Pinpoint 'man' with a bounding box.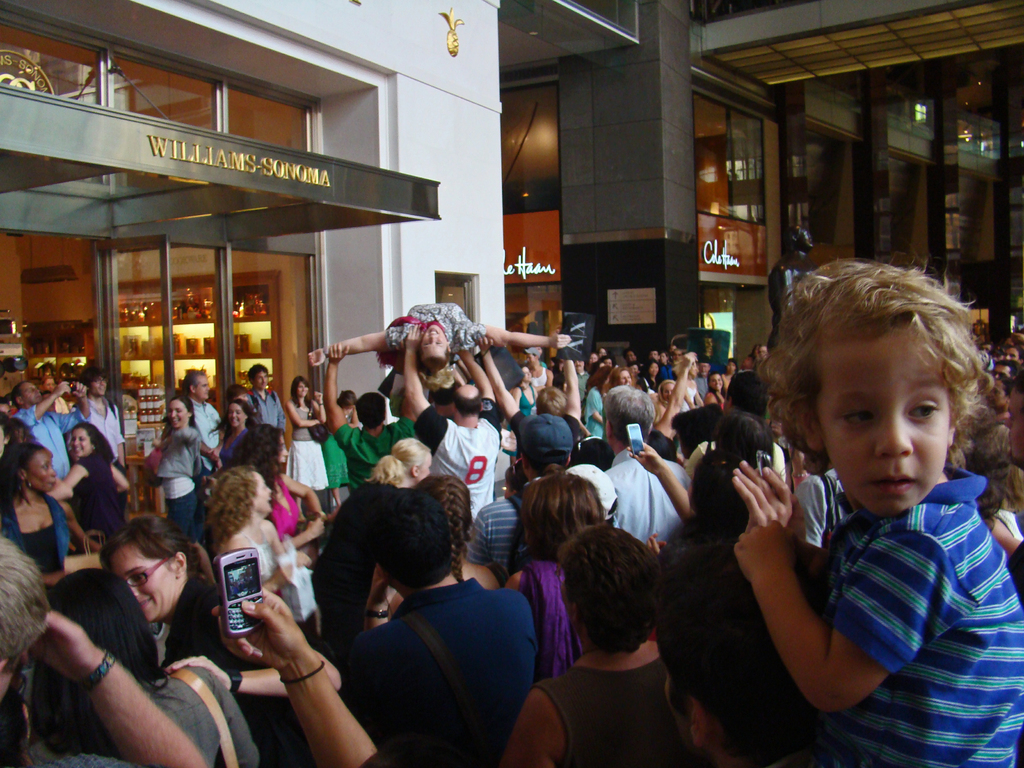
locate(465, 419, 575, 584).
